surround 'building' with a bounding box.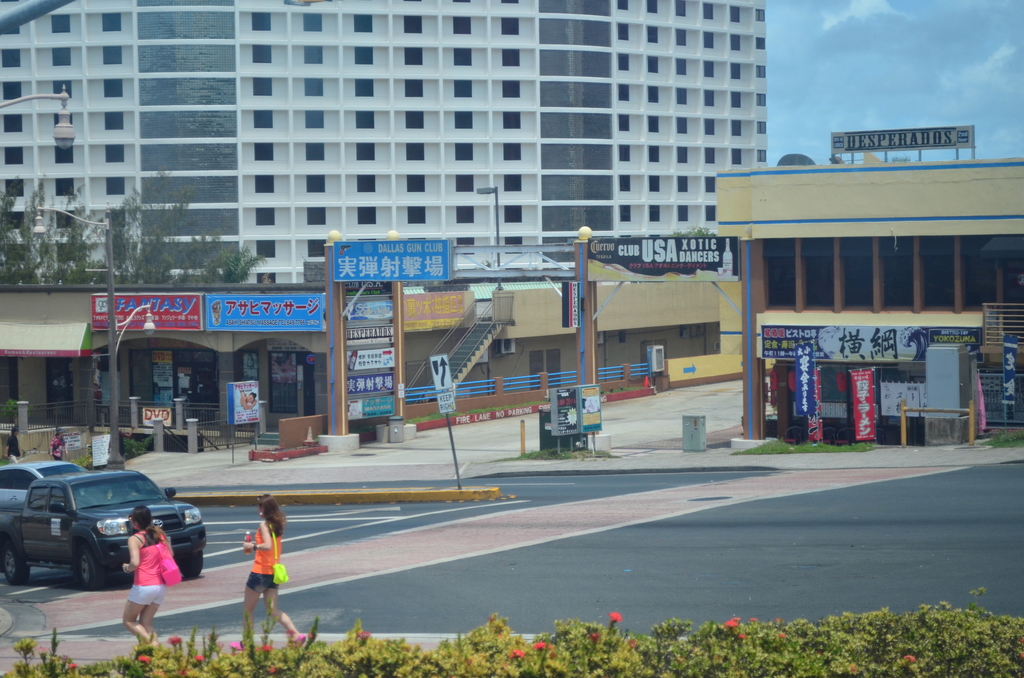
[0, 238, 740, 448].
